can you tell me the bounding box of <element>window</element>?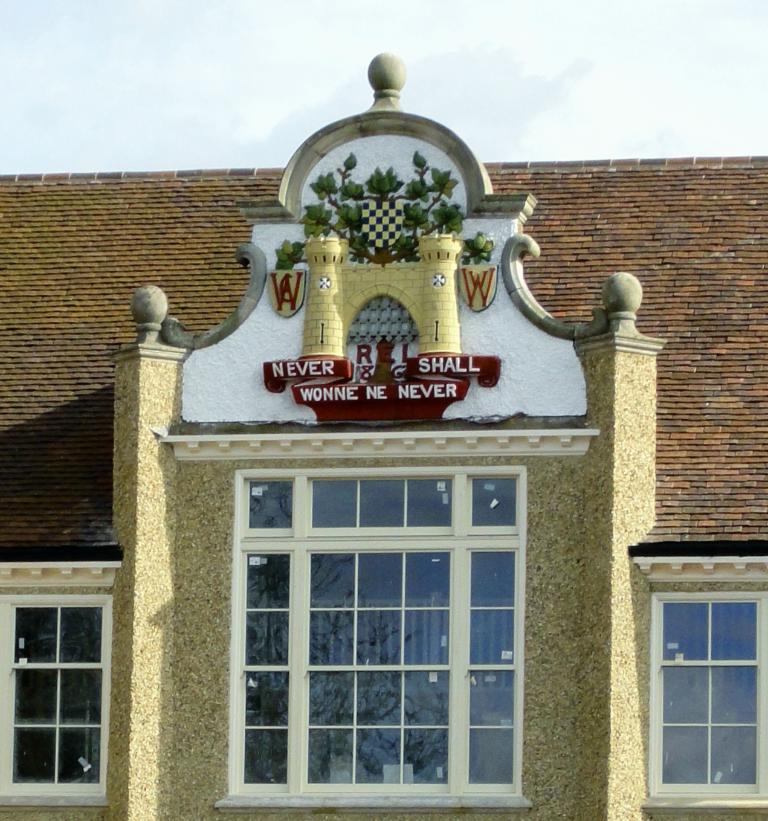
0 596 112 799.
